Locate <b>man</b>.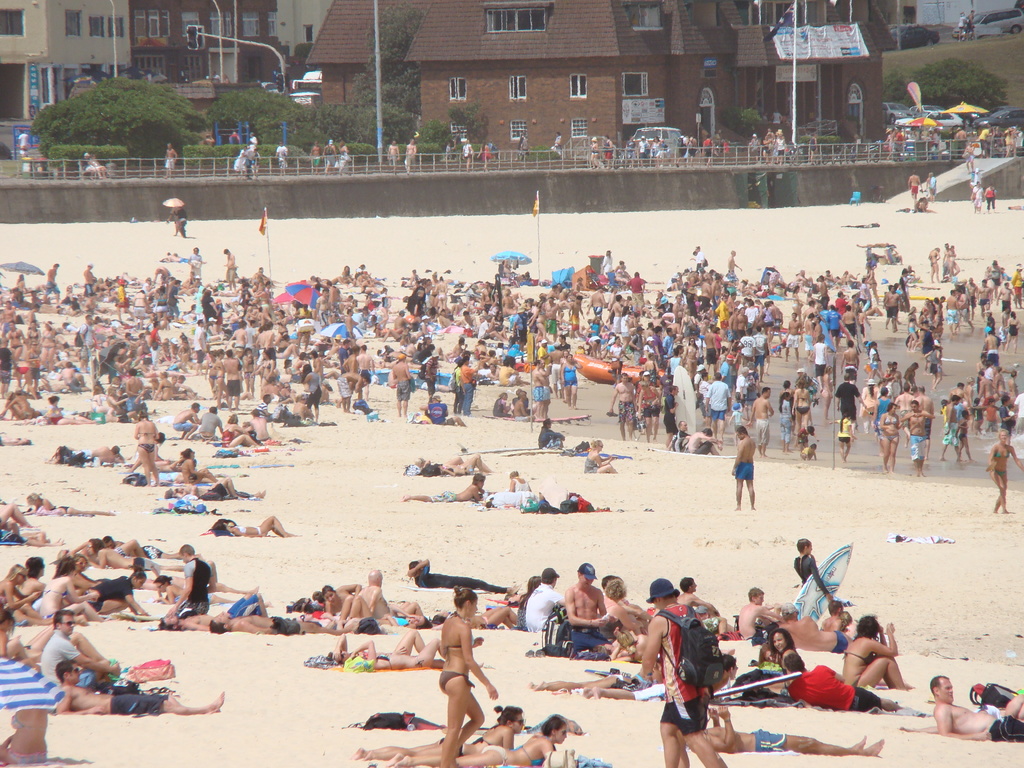
Bounding box: {"x1": 125, "y1": 366, "x2": 144, "y2": 412}.
